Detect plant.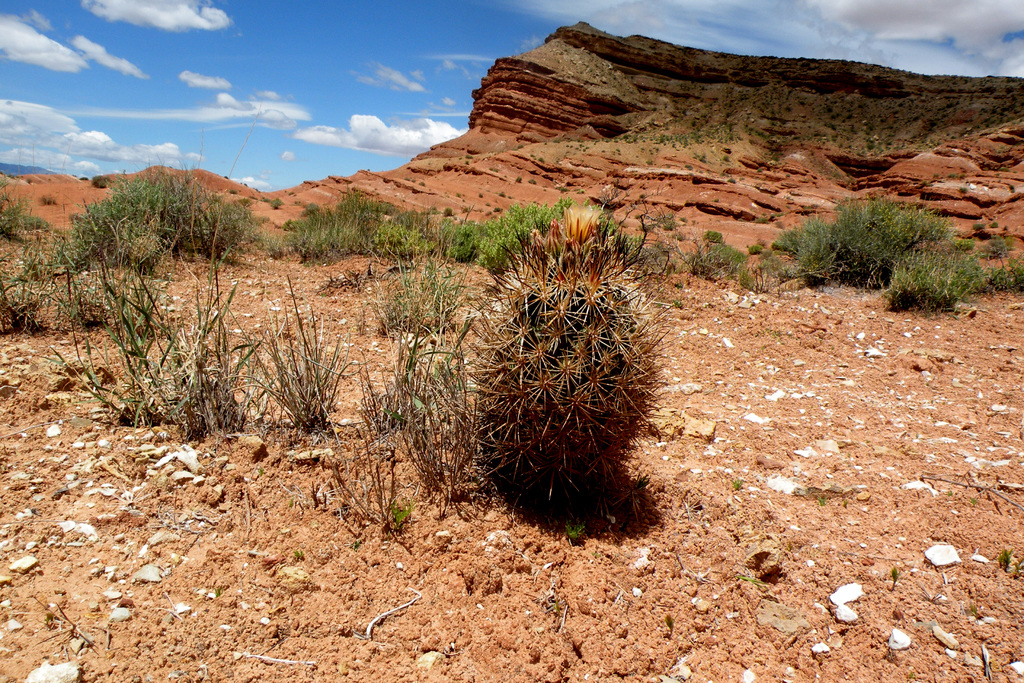
Detected at <bbox>564, 513, 585, 544</bbox>.
